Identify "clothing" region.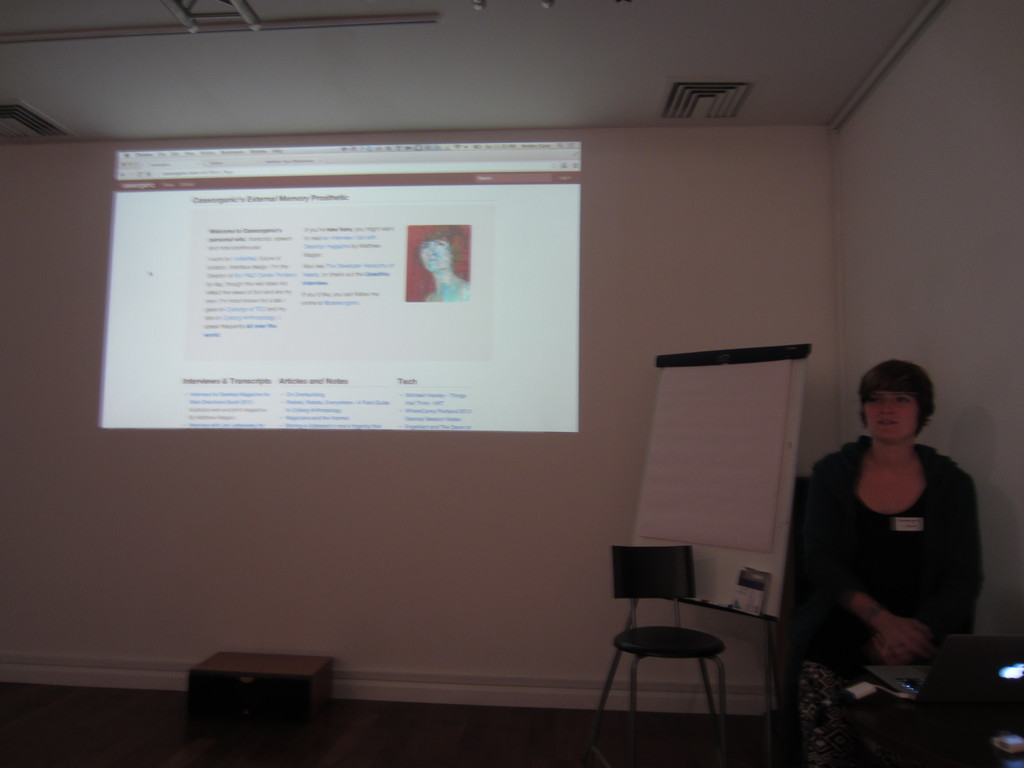
Region: [x1=801, y1=414, x2=989, y2=698].
